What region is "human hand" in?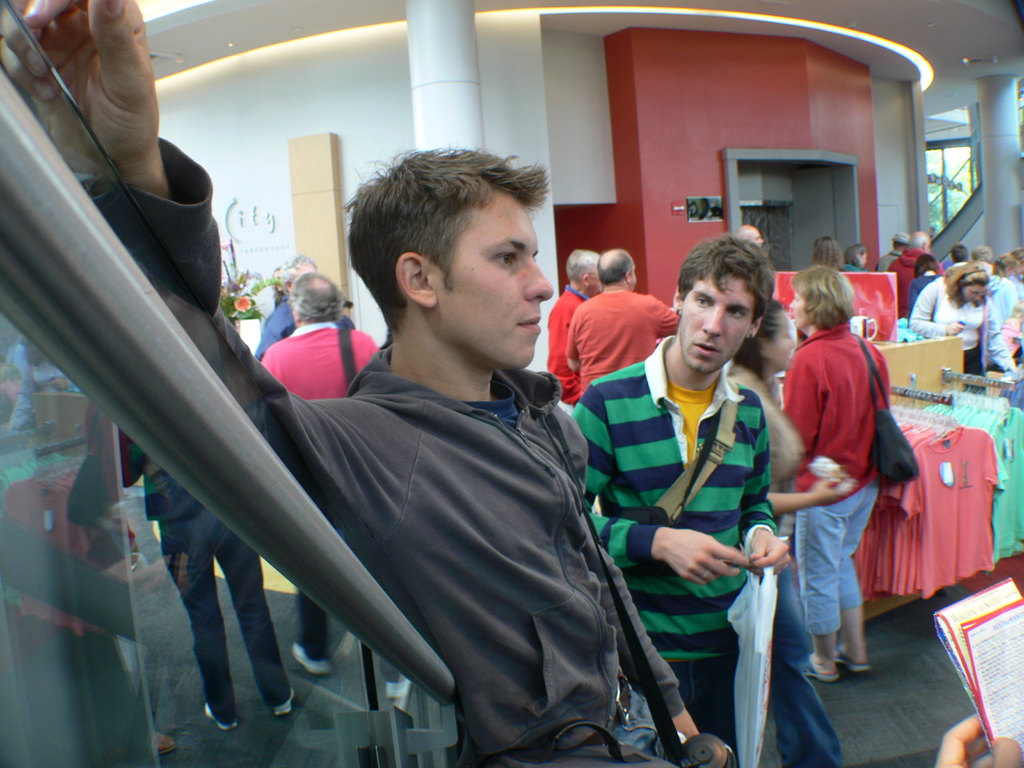
[left=49, top=378, right=70, bottom=390].
